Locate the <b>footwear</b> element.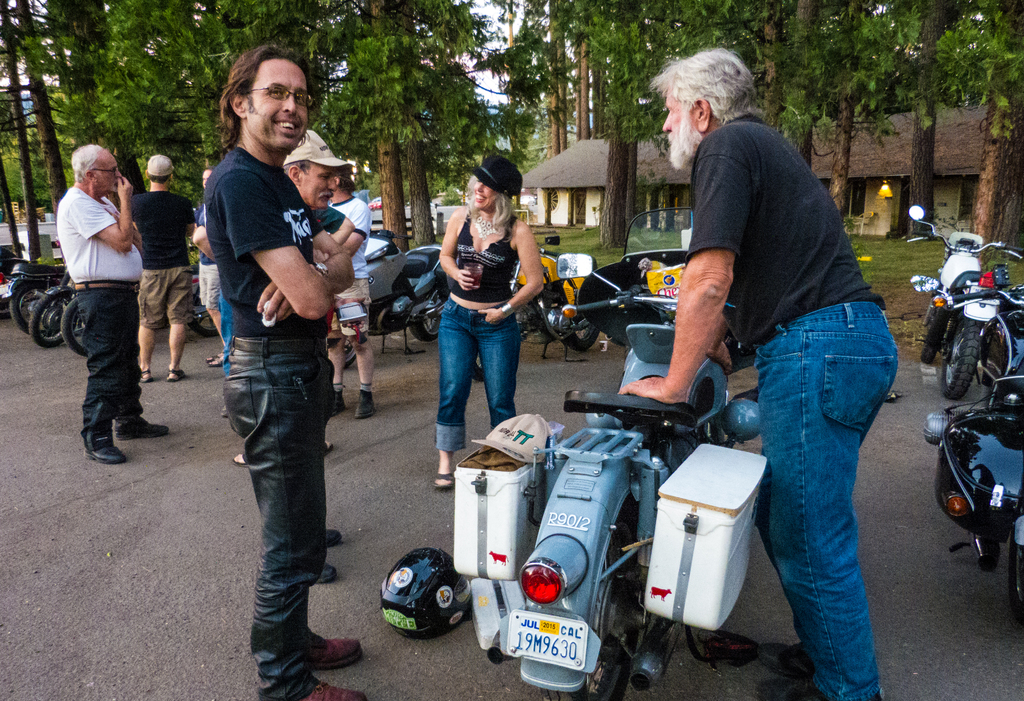
Element bbox: box=[324, 437, 332, 455].
